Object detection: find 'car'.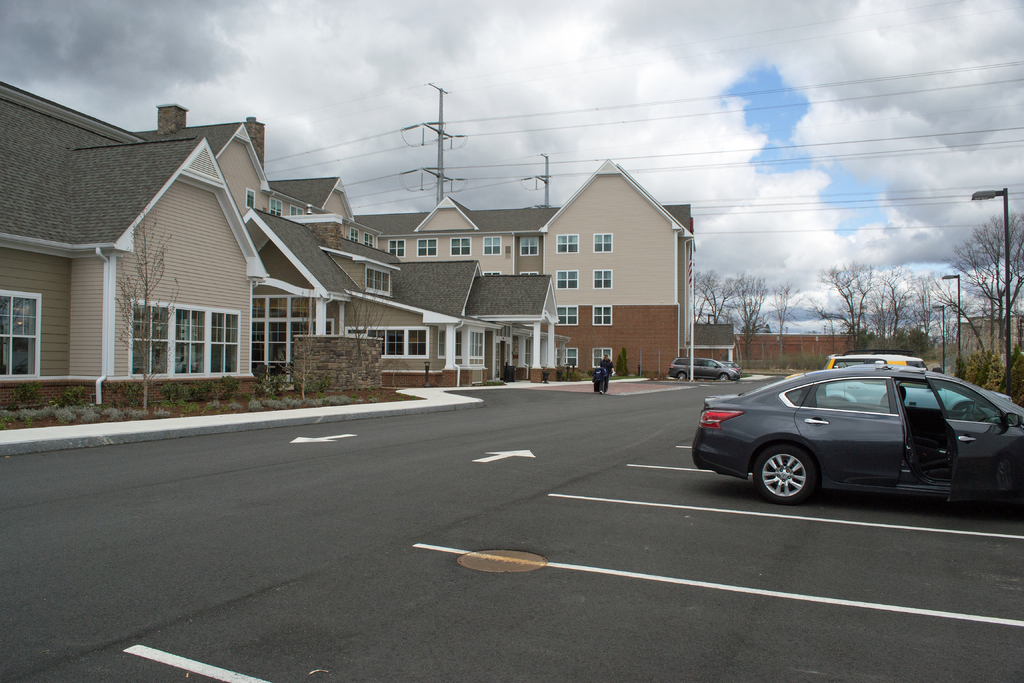
x1=664, y1=355, x2=745, y2=378.
